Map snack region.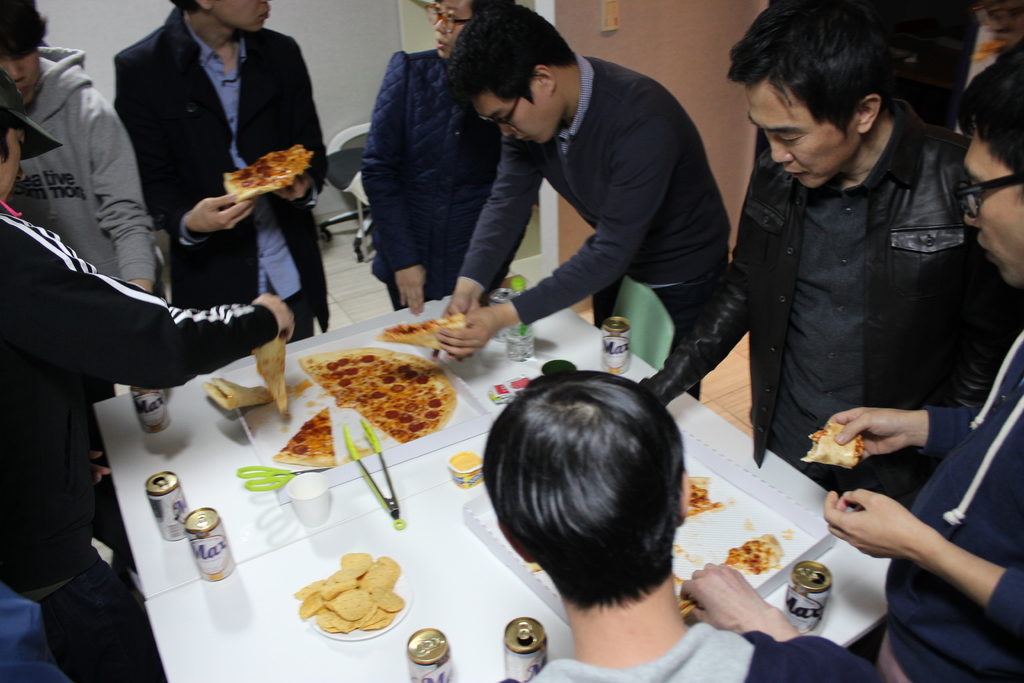
Mapped to <box>300,345,465,441</box>.
